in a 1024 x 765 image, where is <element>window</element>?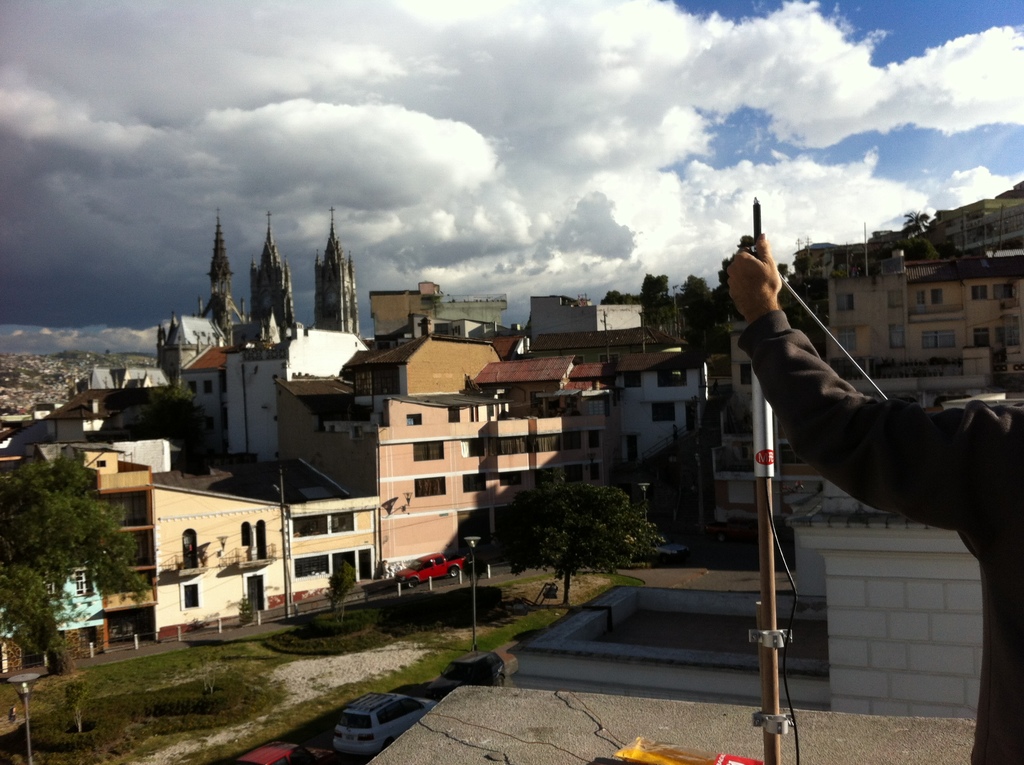
407,440,440,458.
